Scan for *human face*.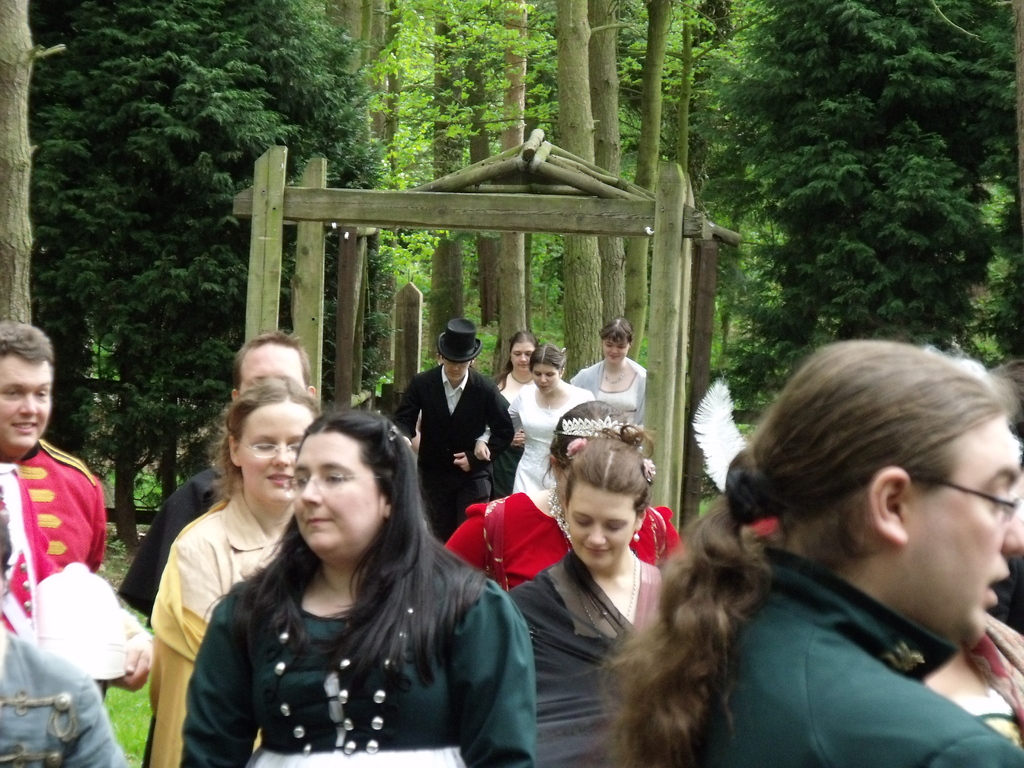
Scan result: 232 342 306 399.
